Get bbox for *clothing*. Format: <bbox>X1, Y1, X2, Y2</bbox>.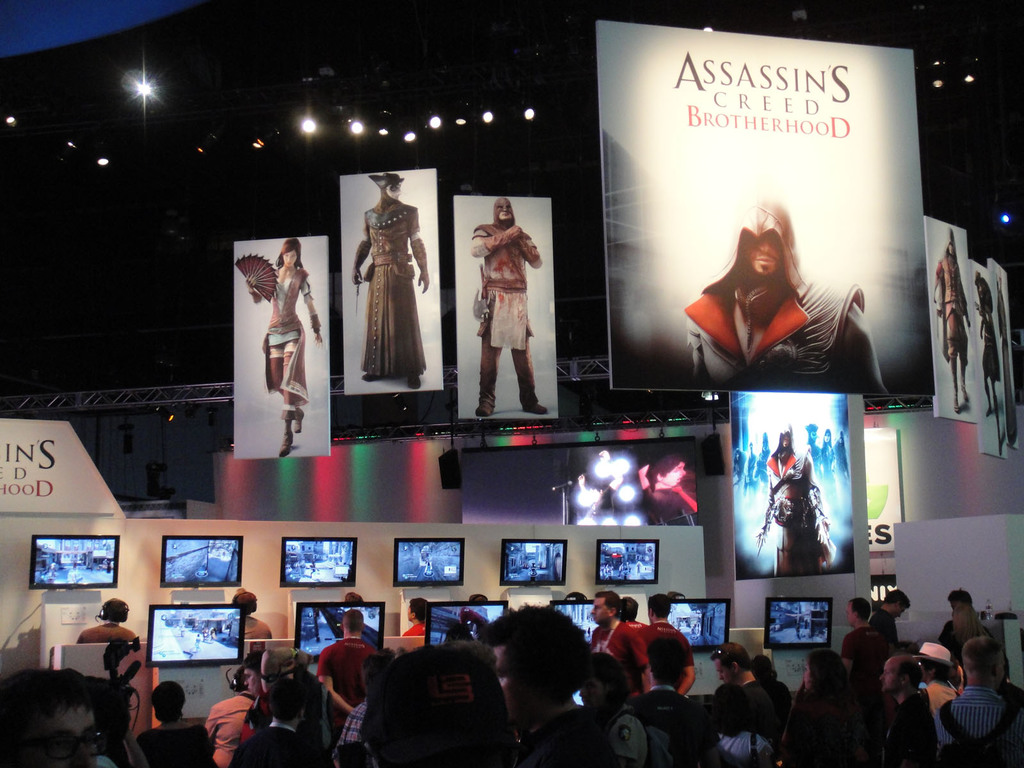
<bbox>824, 441, 834, 479</bbox>.
